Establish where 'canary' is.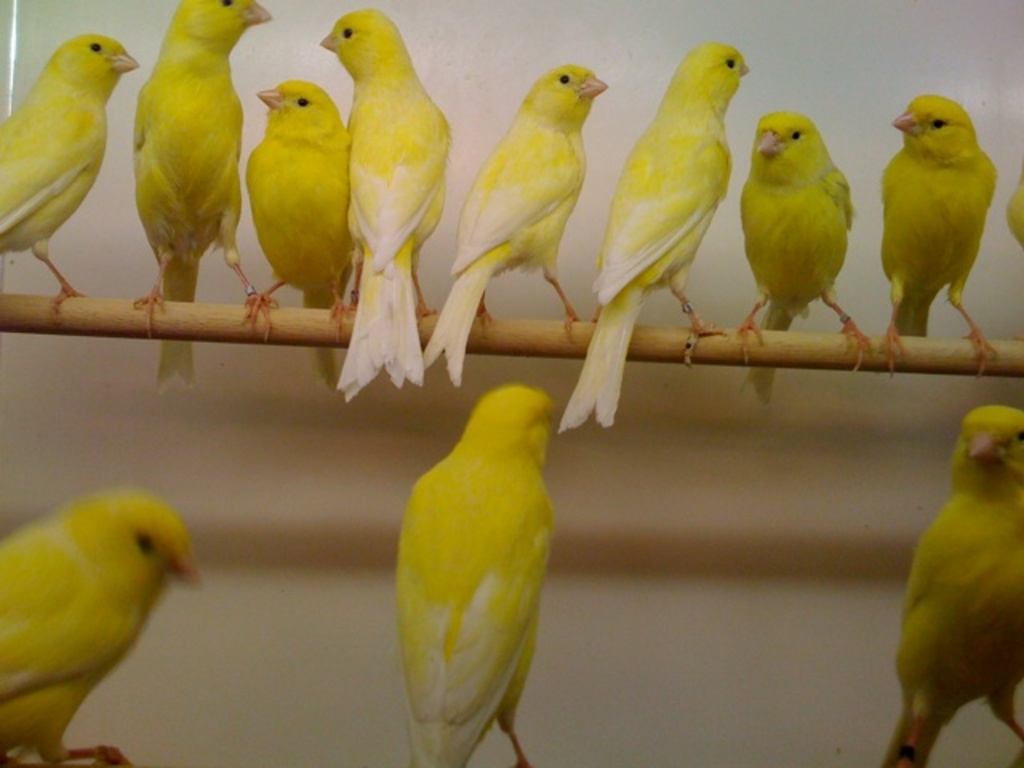
Established at rect(394, 378, 562, 766).
